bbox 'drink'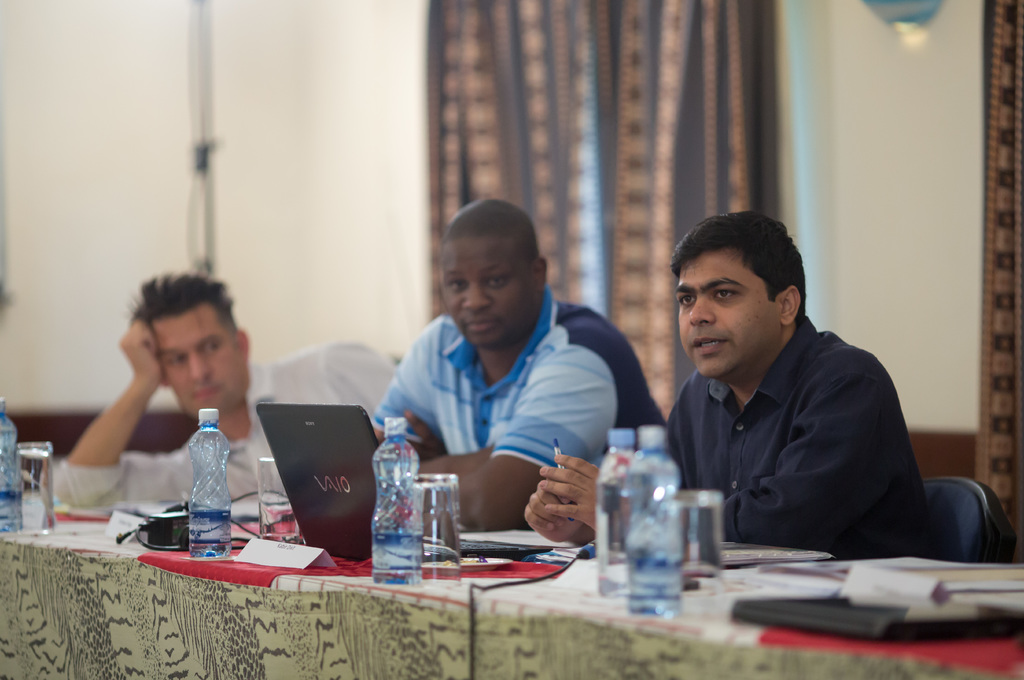
[x1=623, y1=475, x2=684, y2=625]
